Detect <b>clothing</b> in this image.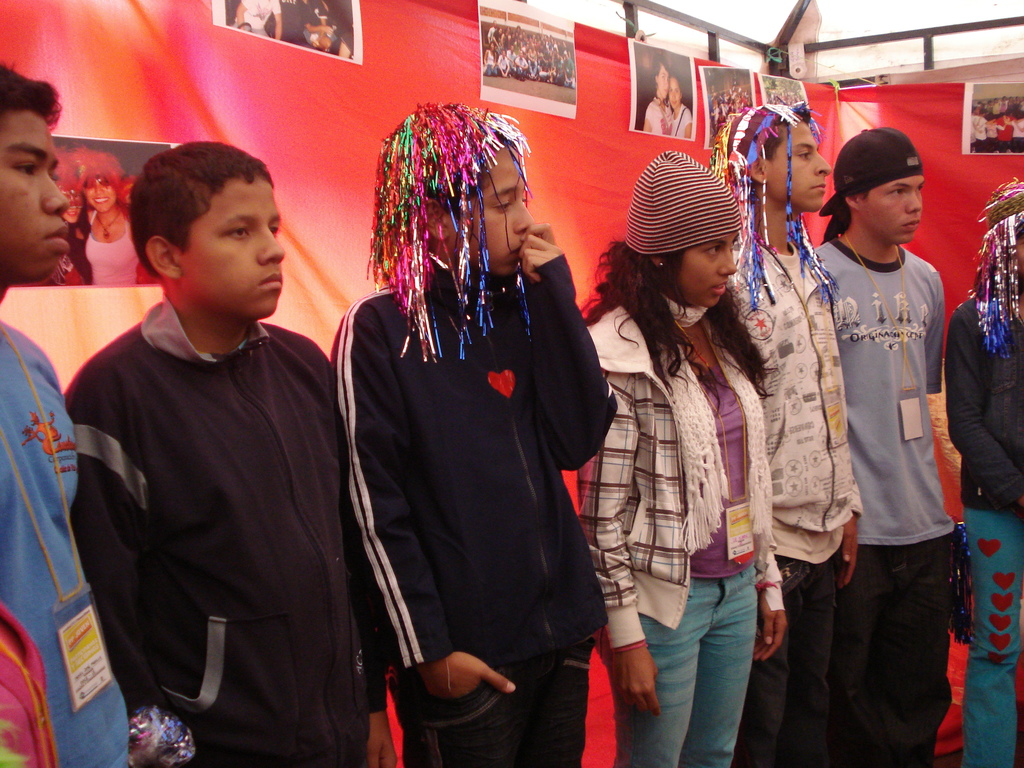
Detection: 933 296 1016 767.
